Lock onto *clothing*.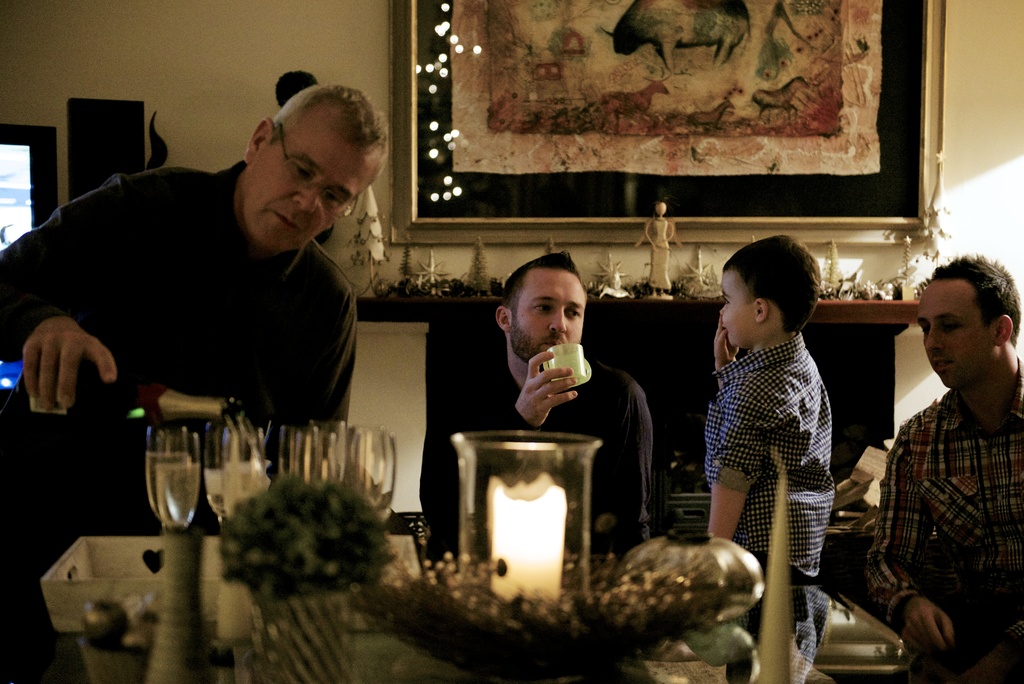
Locked: x1=0 y1=158 x2=358 y2=541.
